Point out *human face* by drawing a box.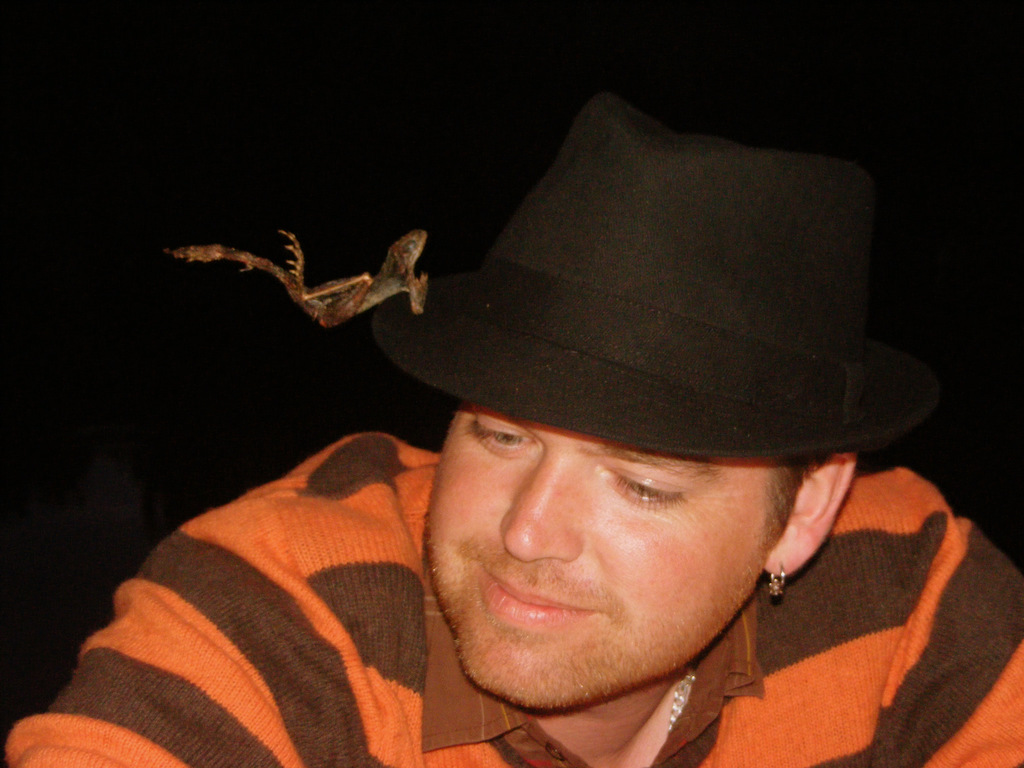
(left=420, top=403, right=805, bottom=713).
